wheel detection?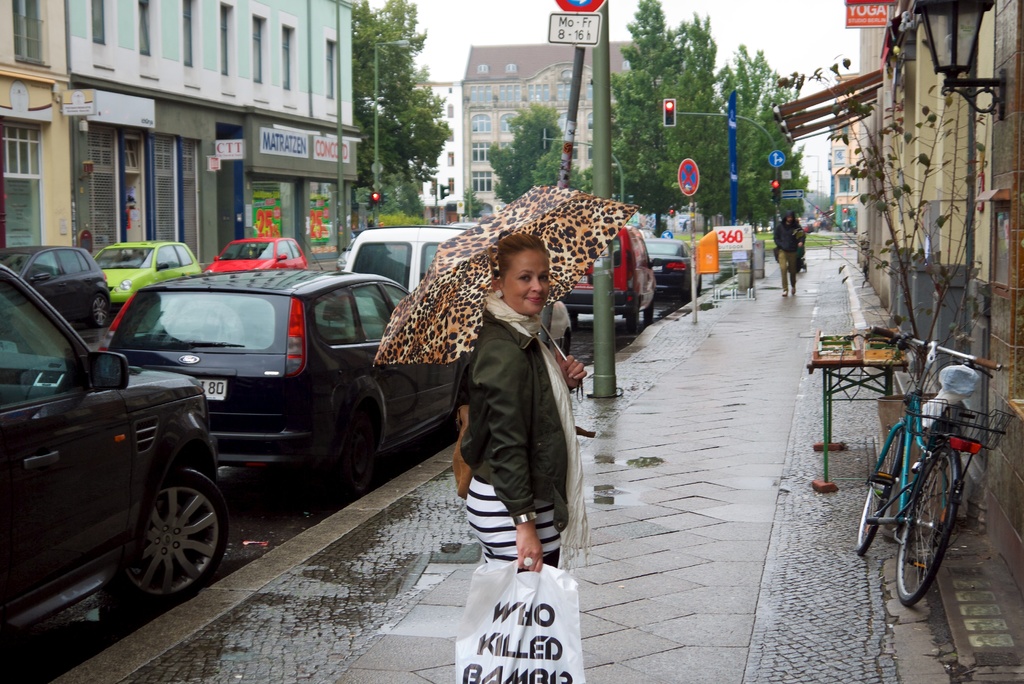
(115, 467, 230, 598)
